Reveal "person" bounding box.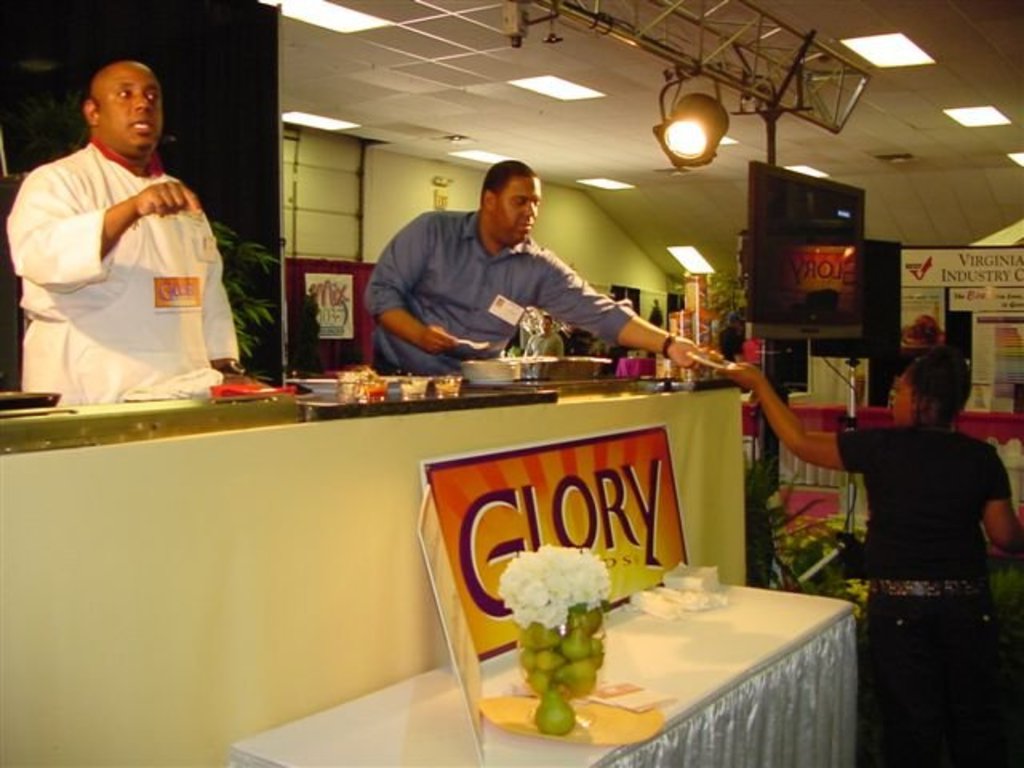
Revealed: region(709, 358, 1022, 766).
